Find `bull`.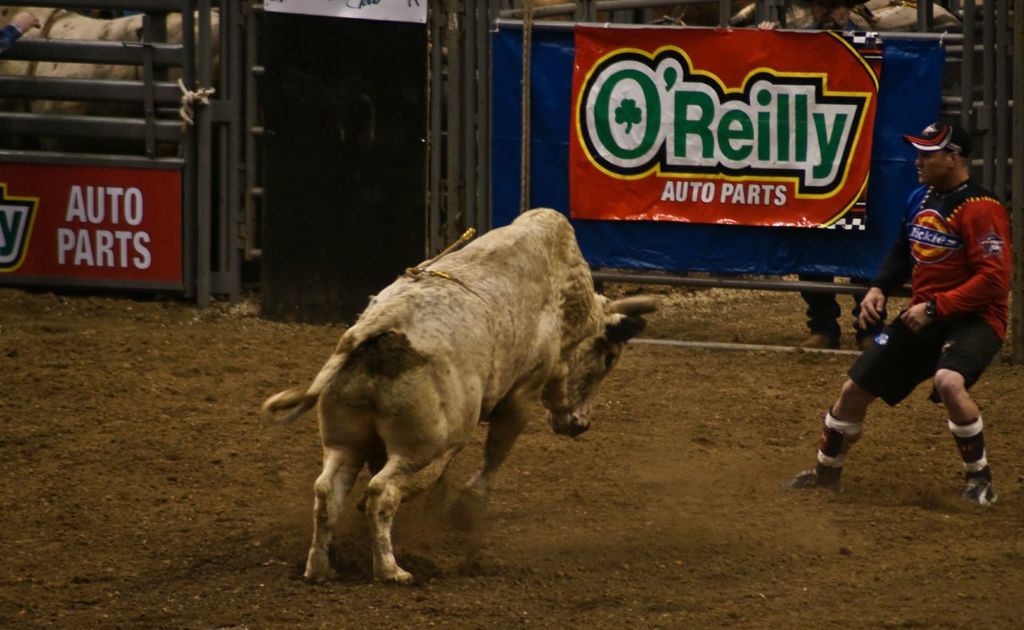
region(259, 203, 667, 589).
